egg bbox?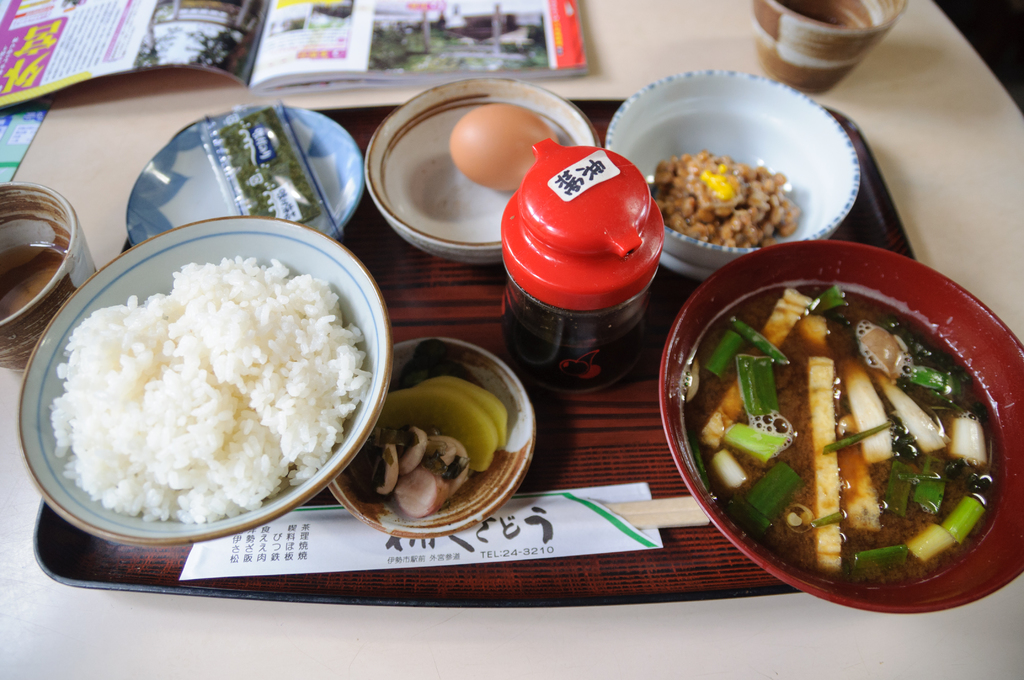
Rect(449, 101, 557, 193)
